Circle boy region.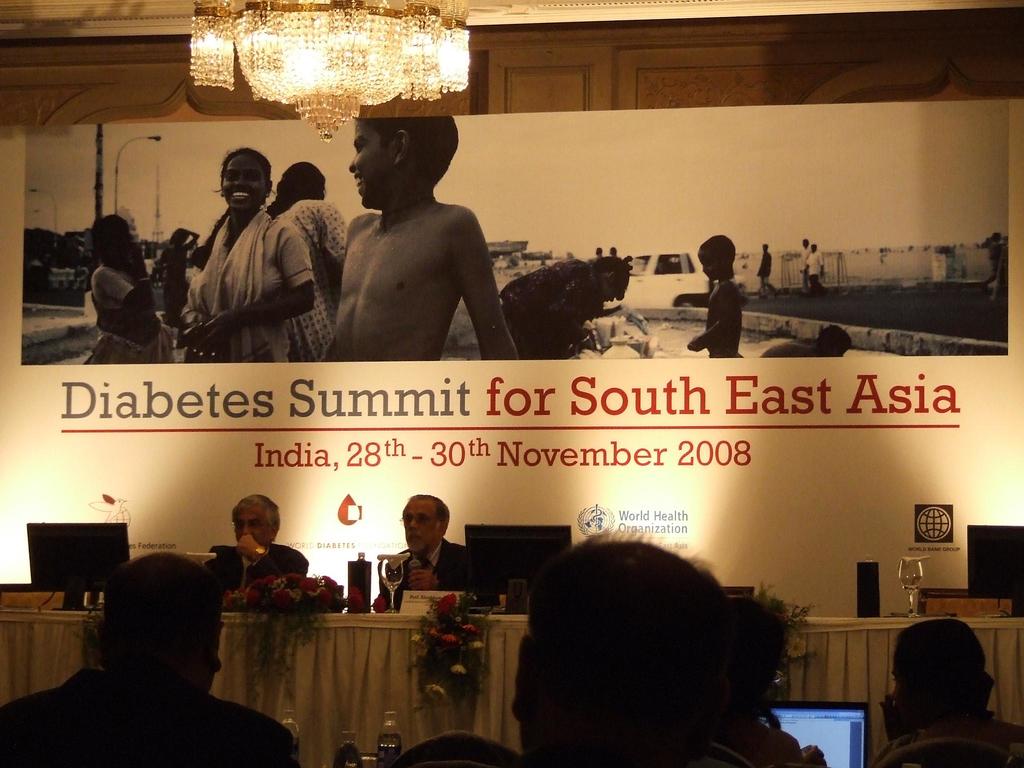
Region: (x1=314, y1=111, x2=522, y2=362).
